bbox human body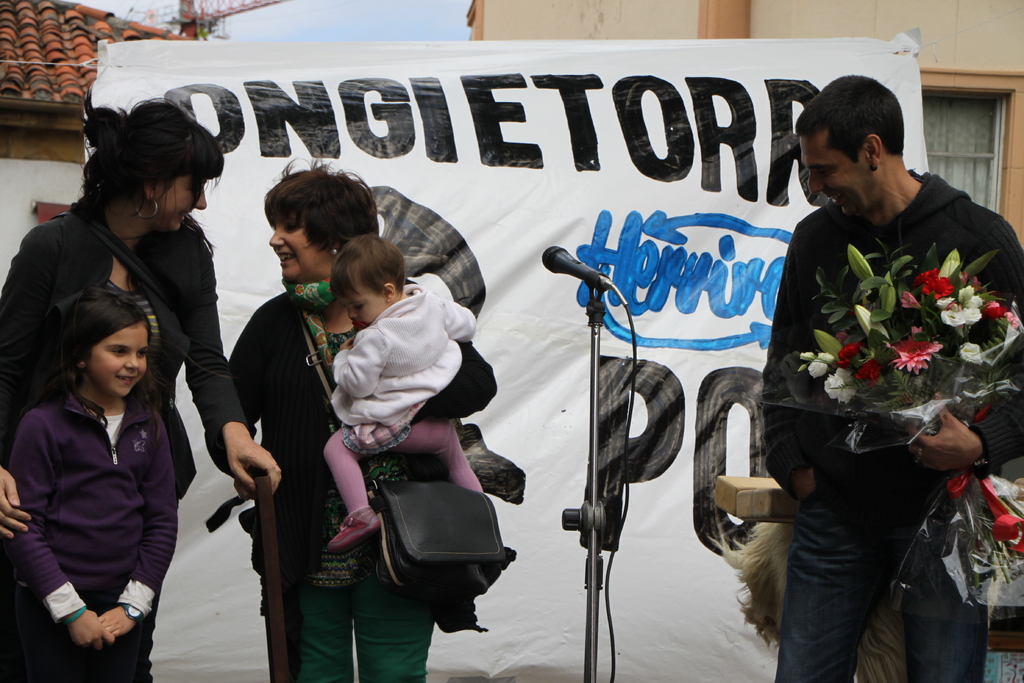
l=762, t=172, r=1023, b=682
